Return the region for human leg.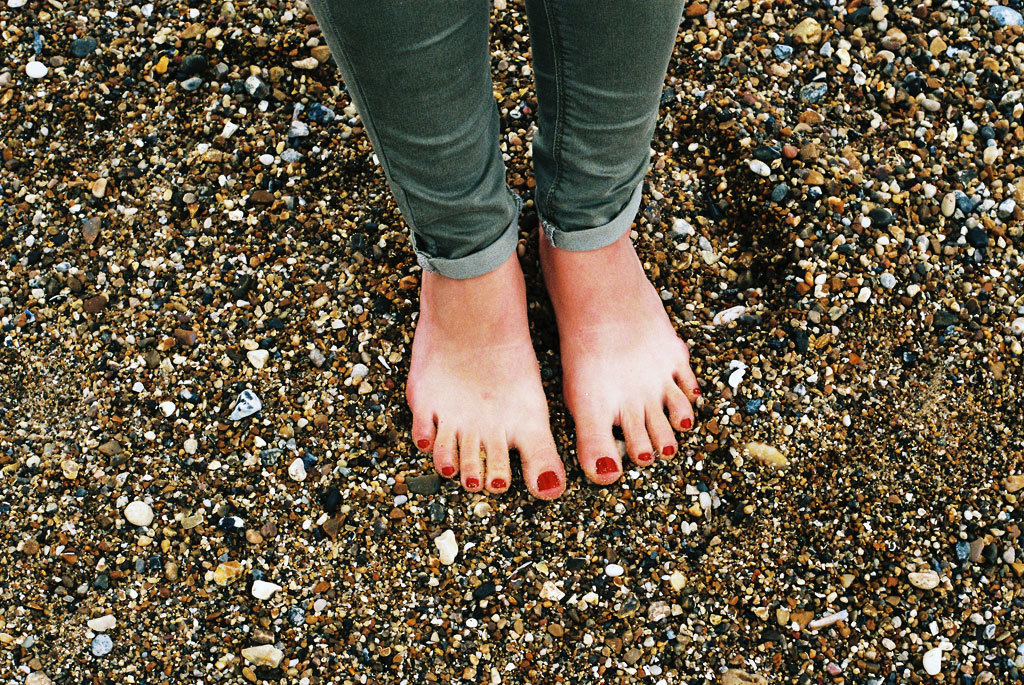
<bbox>546, 0, 707, 470</bbox>.
